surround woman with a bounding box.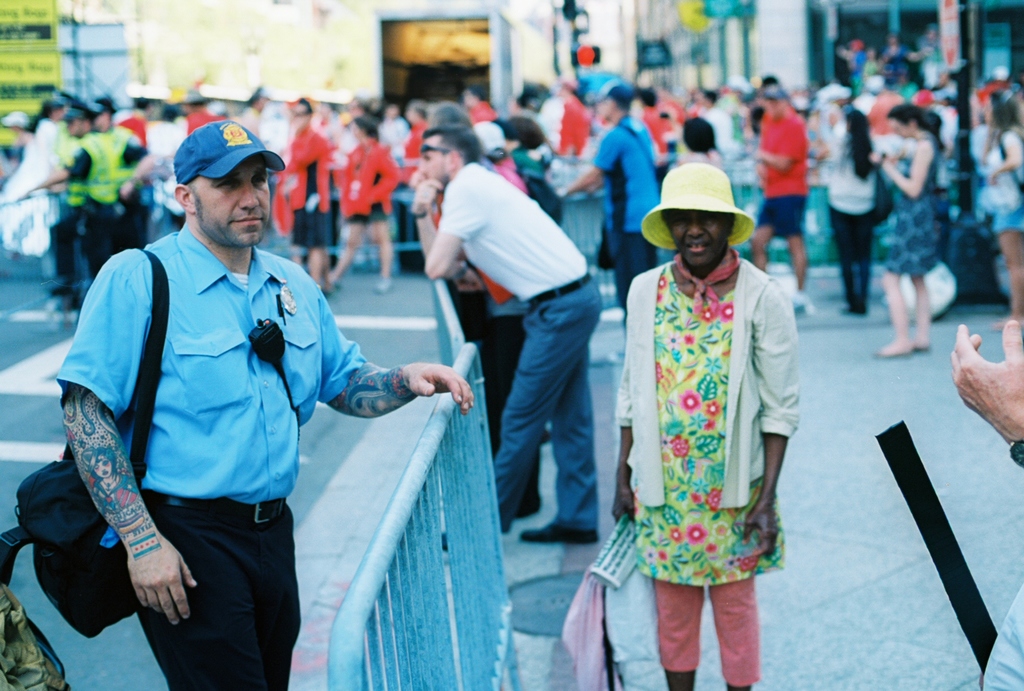
l=1, t=97, r=63, b=193.
